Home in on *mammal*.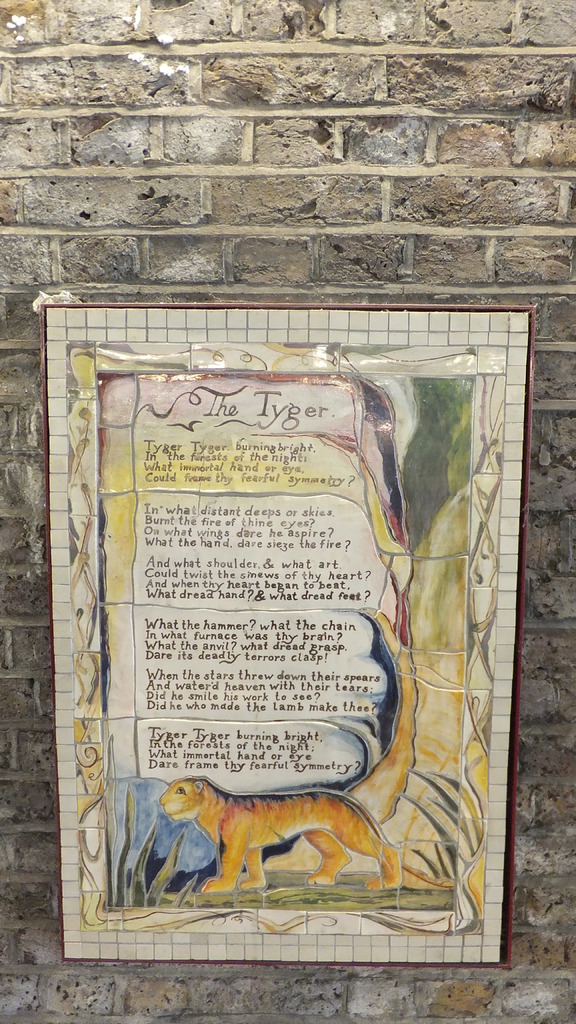
Homed in at select_region(154, 769, 453, 897).
